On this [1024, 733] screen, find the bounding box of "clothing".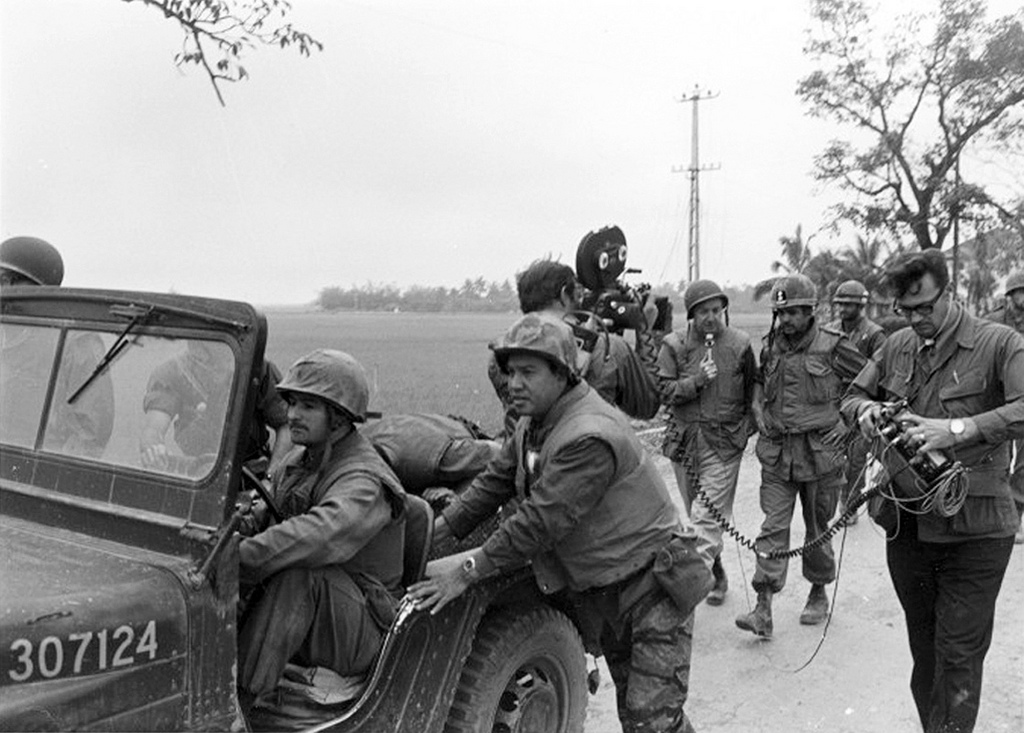
Bounding box: <region>0, 323, 115, 456</region>.
